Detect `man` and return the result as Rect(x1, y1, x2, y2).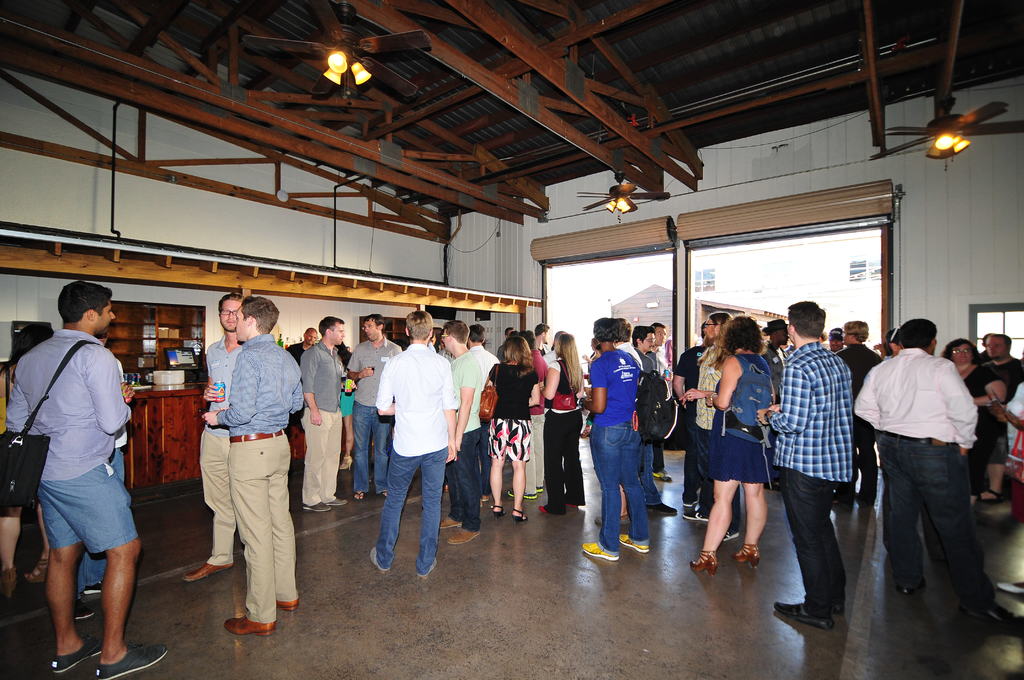
Rect(299, 315, 357, 515).
